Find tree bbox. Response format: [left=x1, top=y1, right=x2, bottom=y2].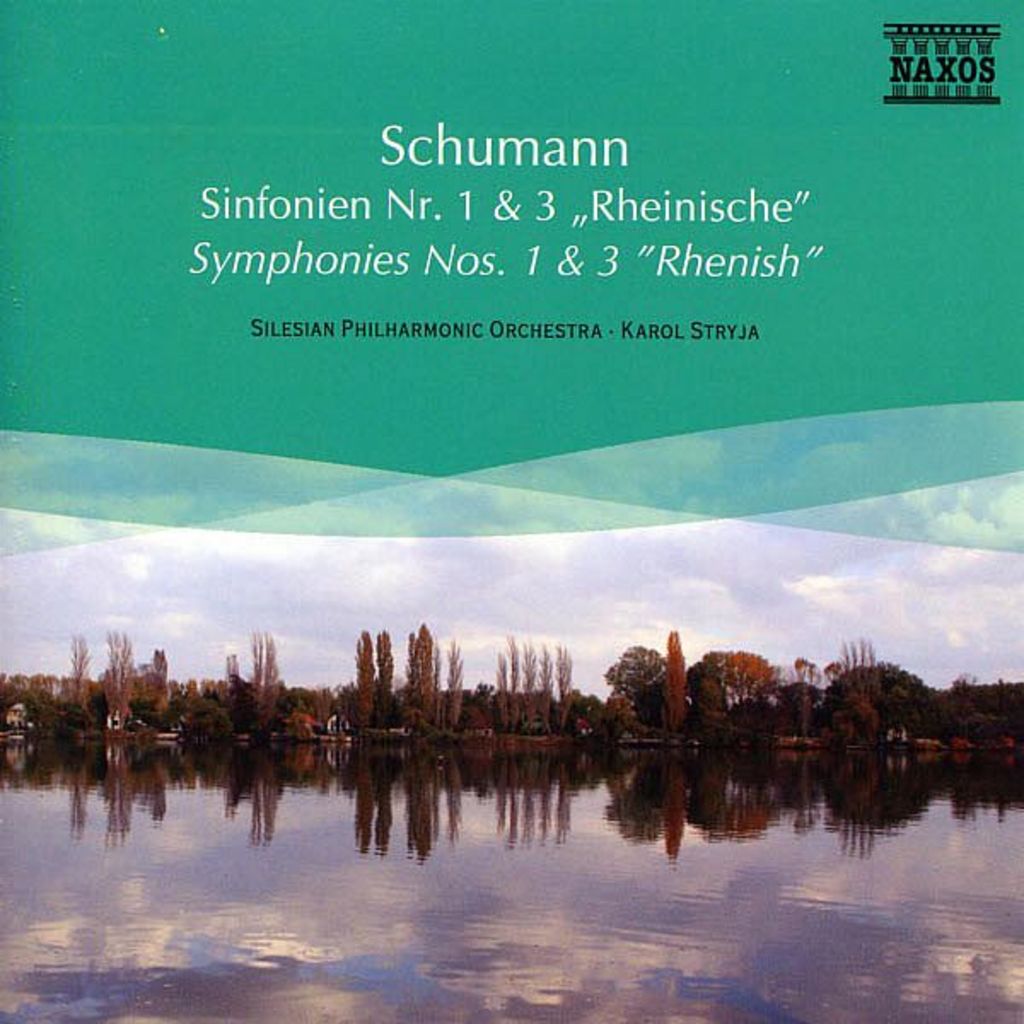
[left=85, top=618, right=138, bottom=722].
